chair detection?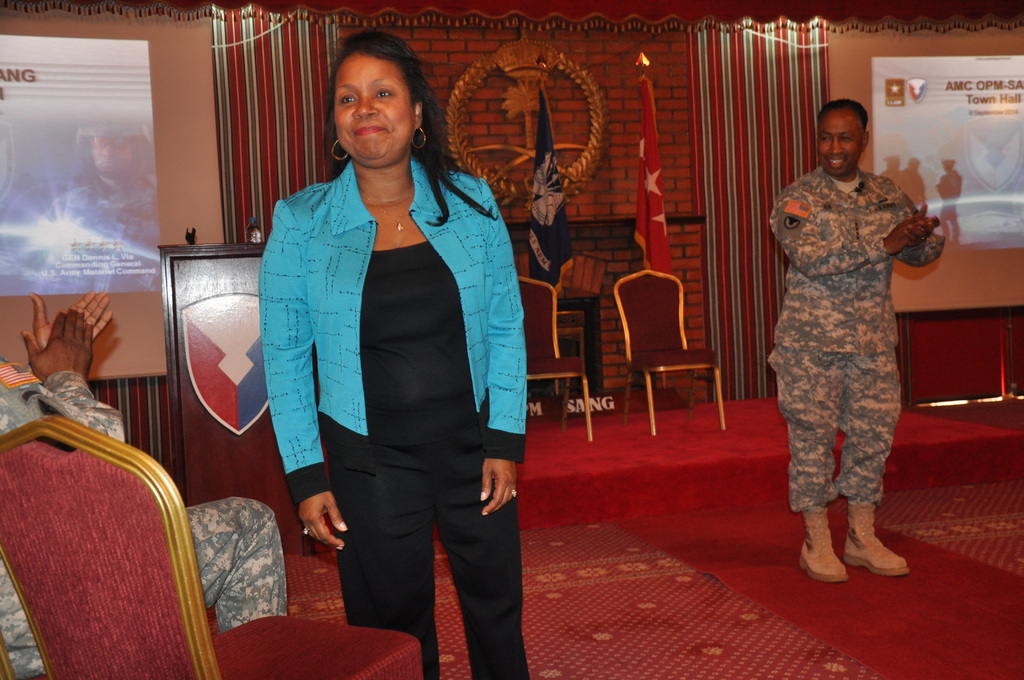
0, 414, 425, 679
